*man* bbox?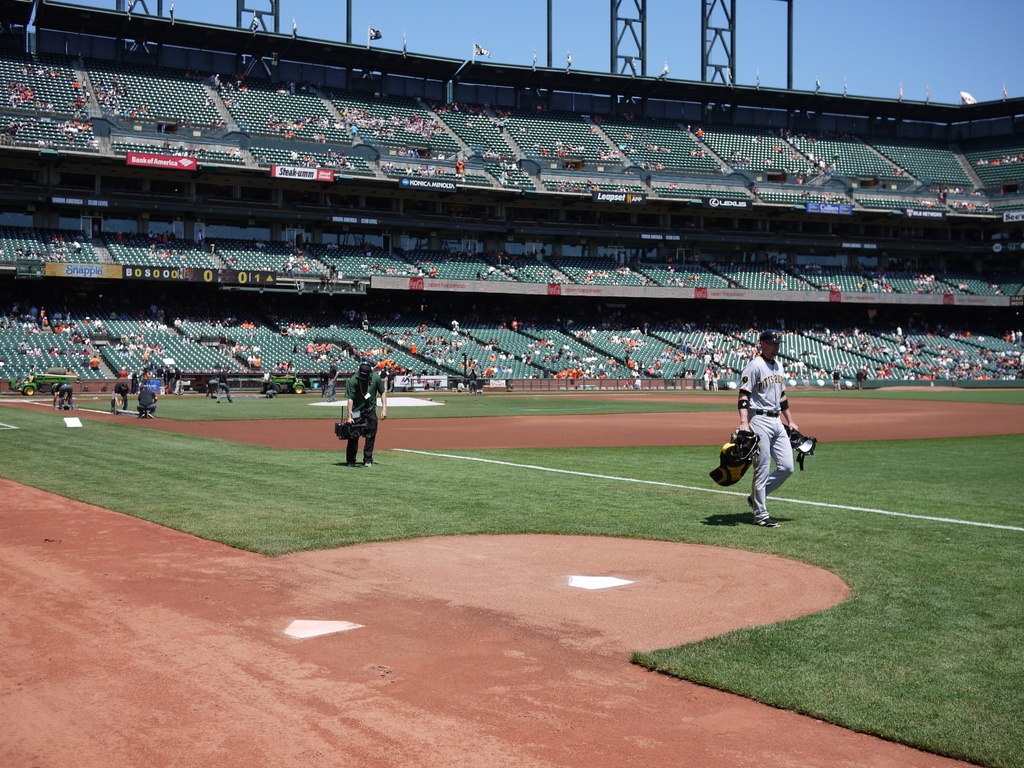
[x1=172, y1=366, x2=182, y2=396]
